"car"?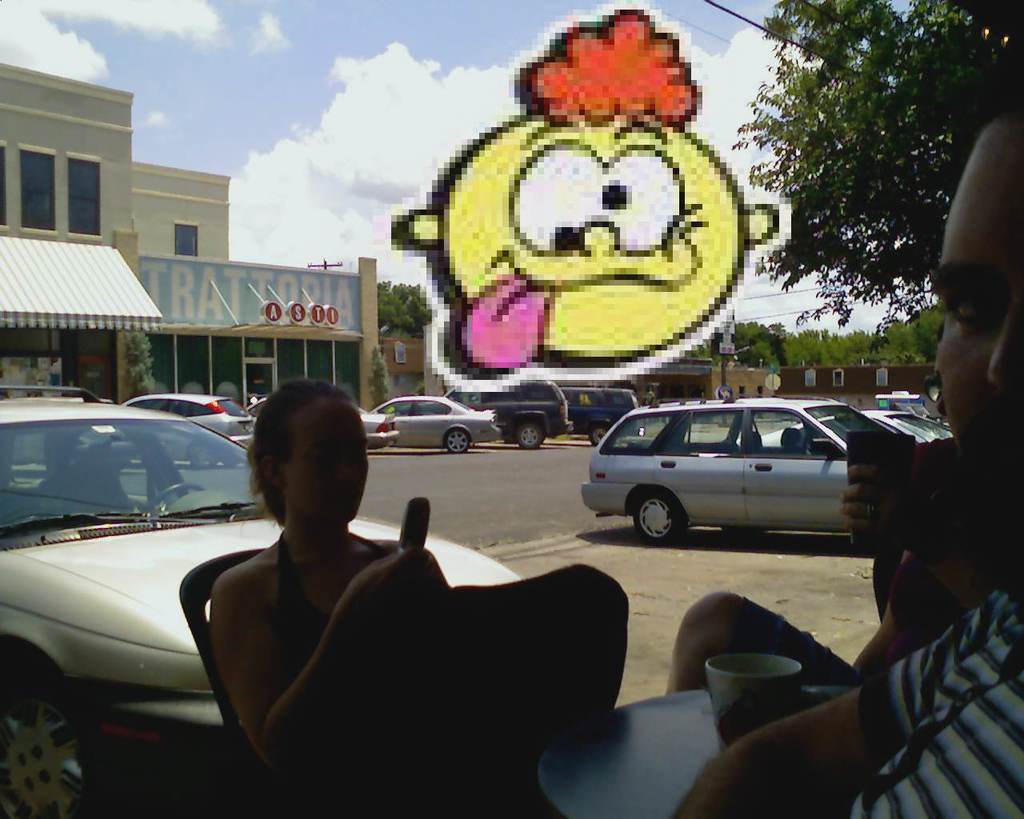
<bbox>747, 413, 950, 446</bbox>
